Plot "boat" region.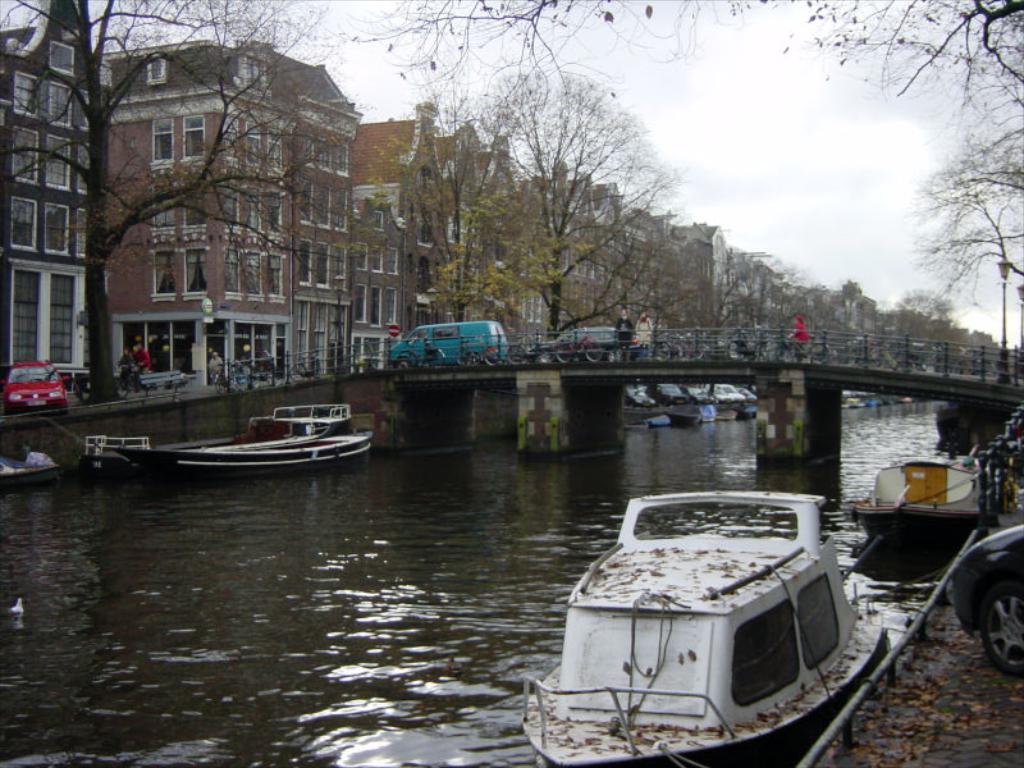
Plotted at (842,449,986,558).
